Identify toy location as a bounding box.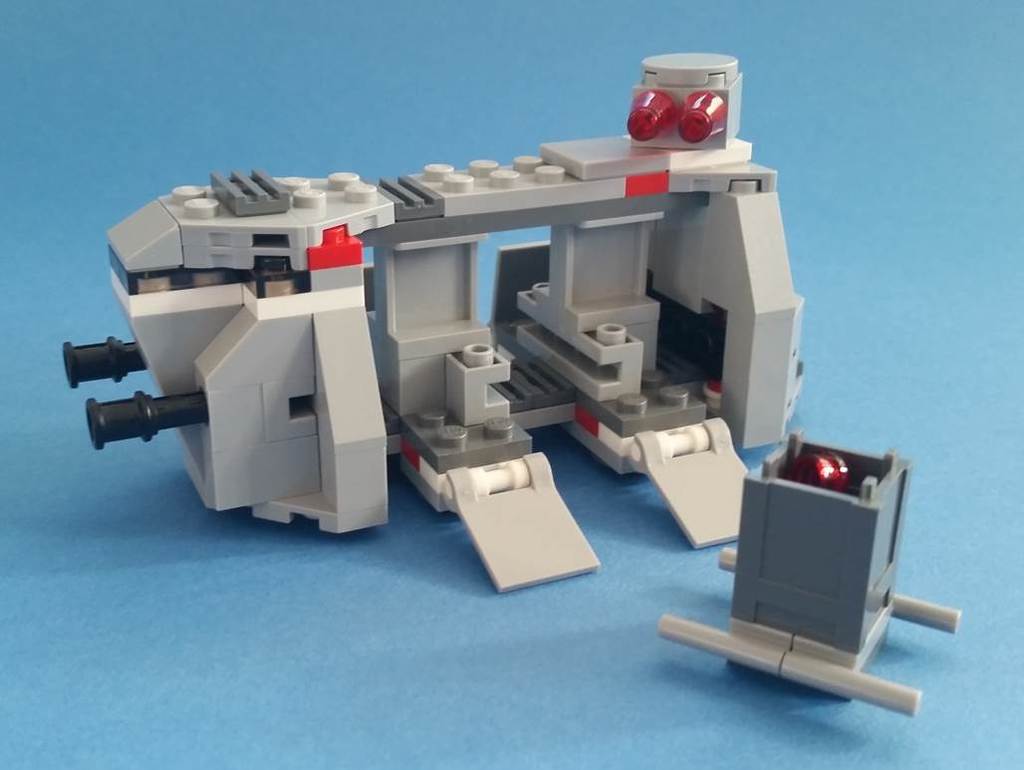
{"left": 645, "top": 431, "right": 955, "bottom": 717}.
